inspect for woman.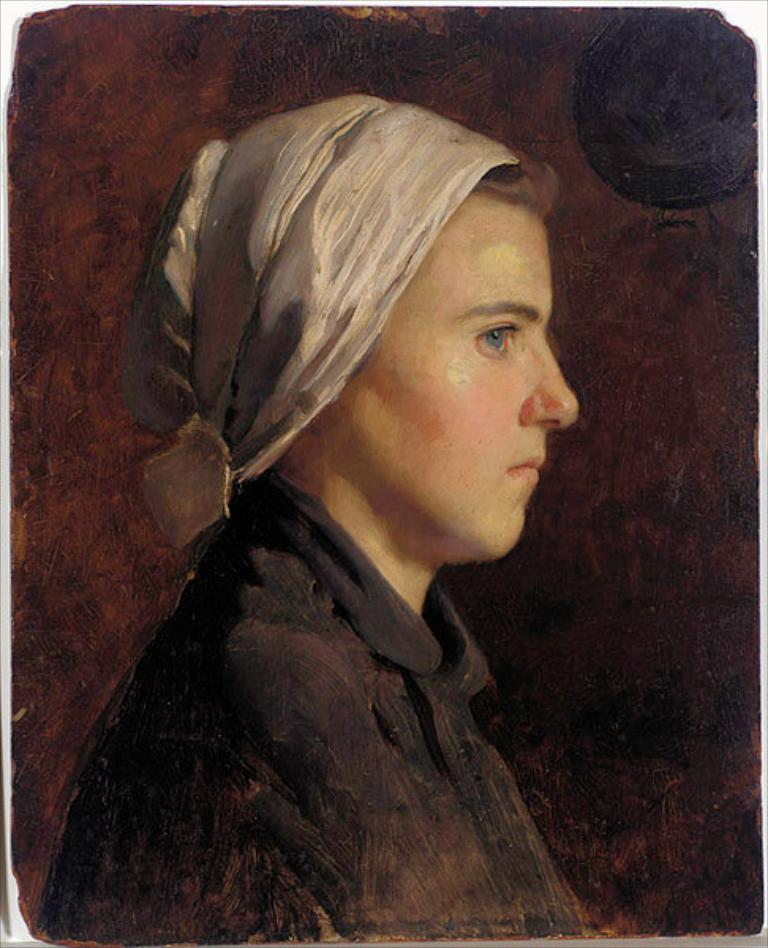
Inspection: <bbox>28, 79, 670, 934</bbox>.
